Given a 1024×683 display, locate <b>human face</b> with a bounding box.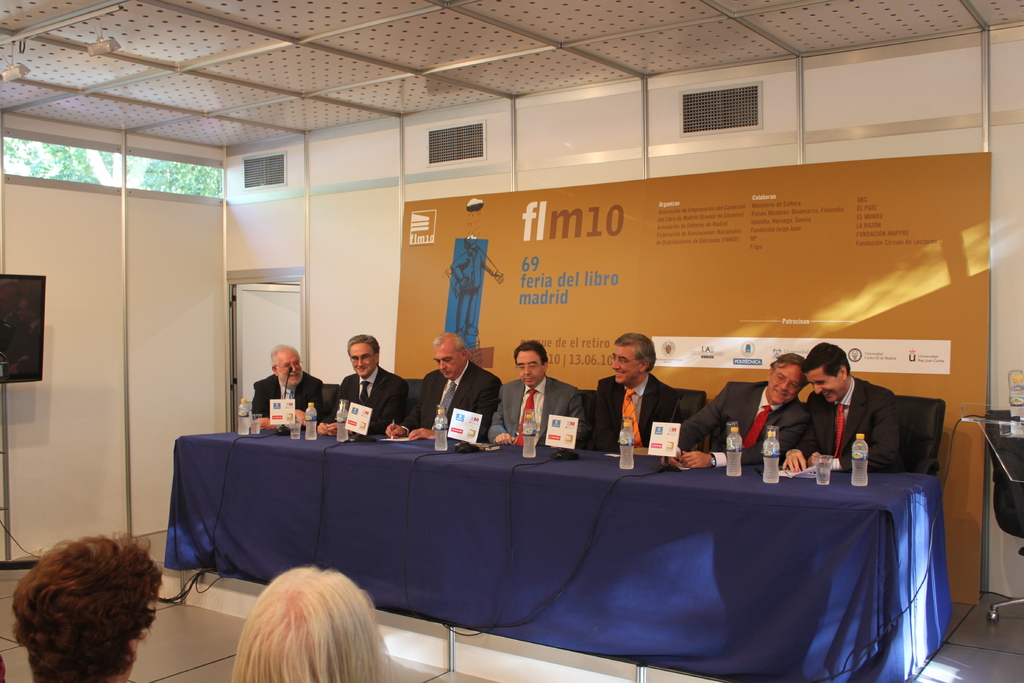
Located: 431/343/467/382.
